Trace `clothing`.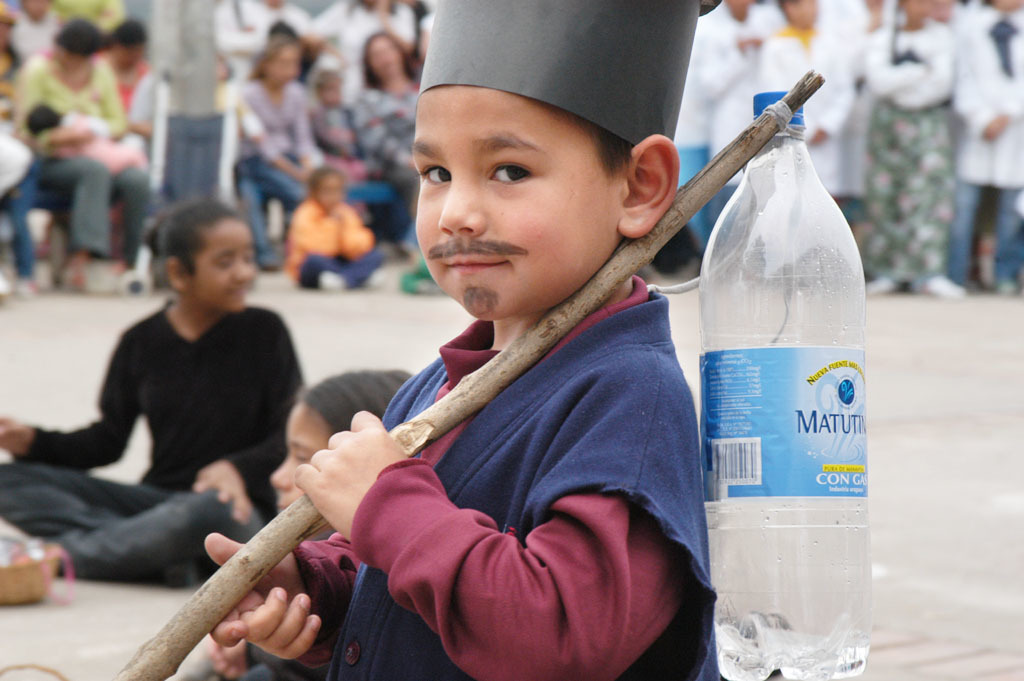
Traced to 286 275 718 680.
